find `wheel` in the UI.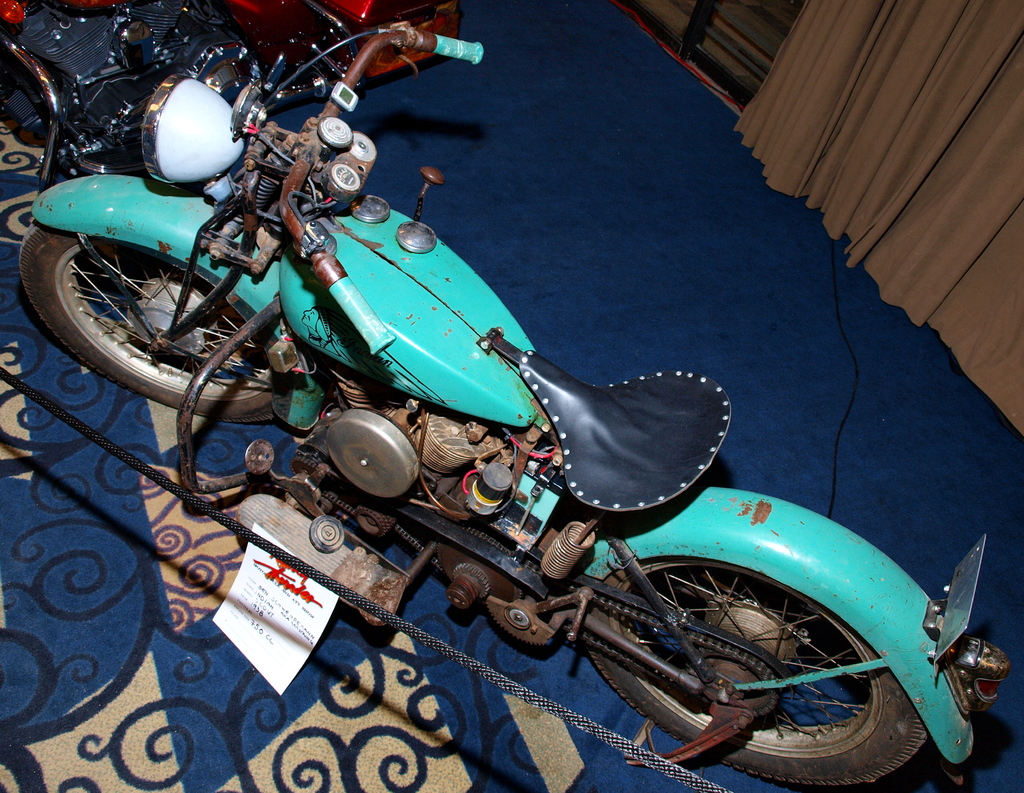
UI element at Rect(15, 215, 287, 429).
